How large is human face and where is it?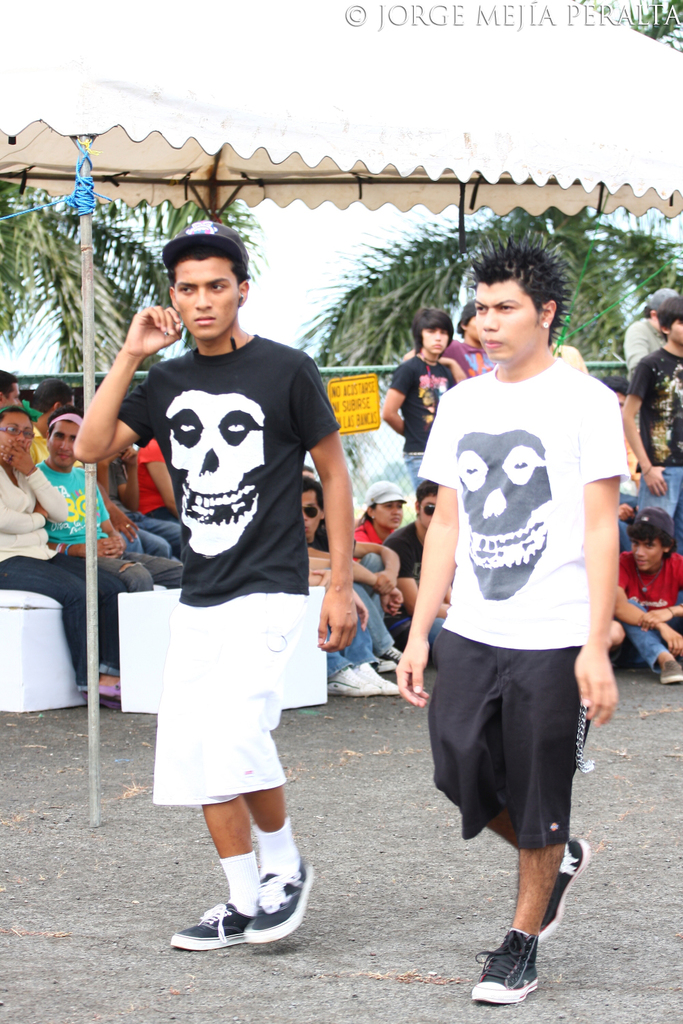
Bounding box: 6 378 22 406.
